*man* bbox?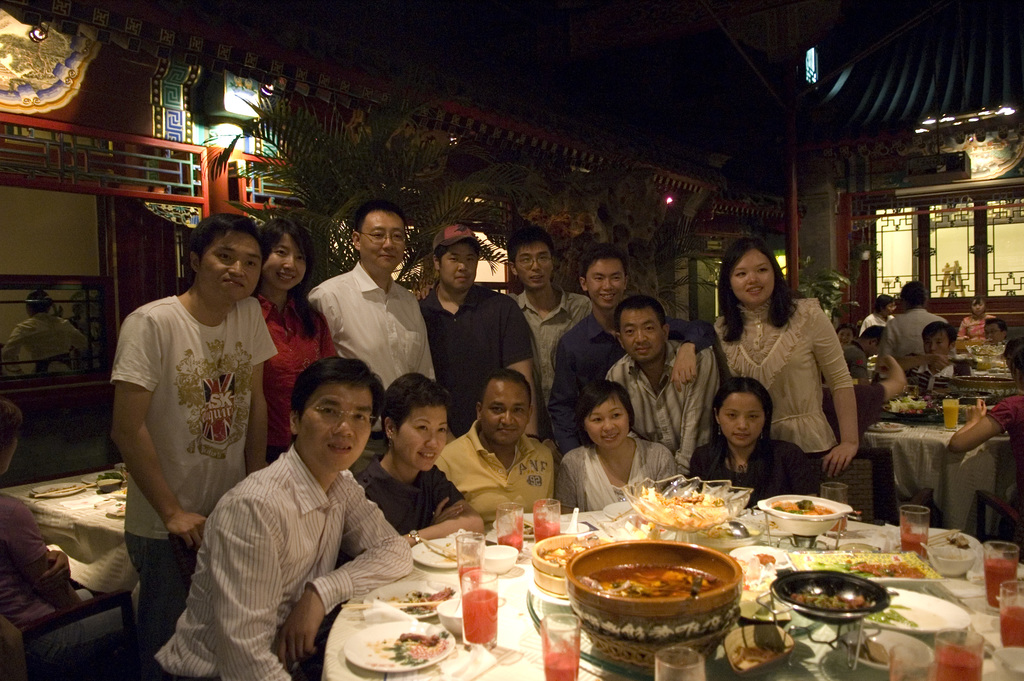
149,359,413,680
